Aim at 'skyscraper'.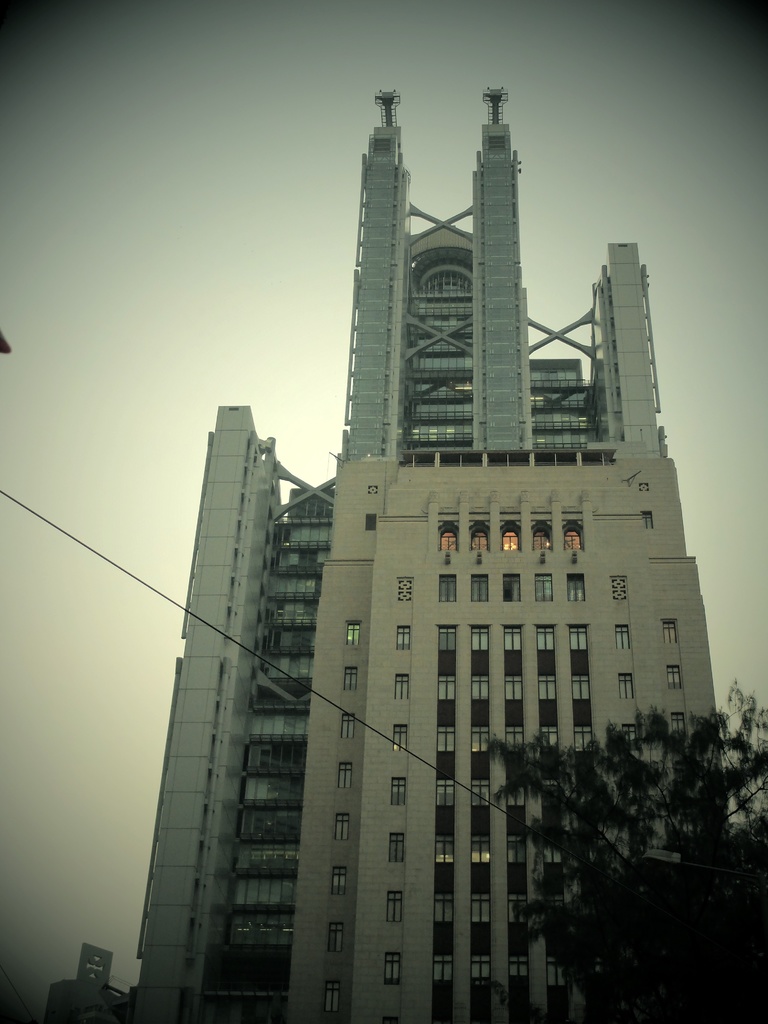
Aimed at 38:77:742:1023.
